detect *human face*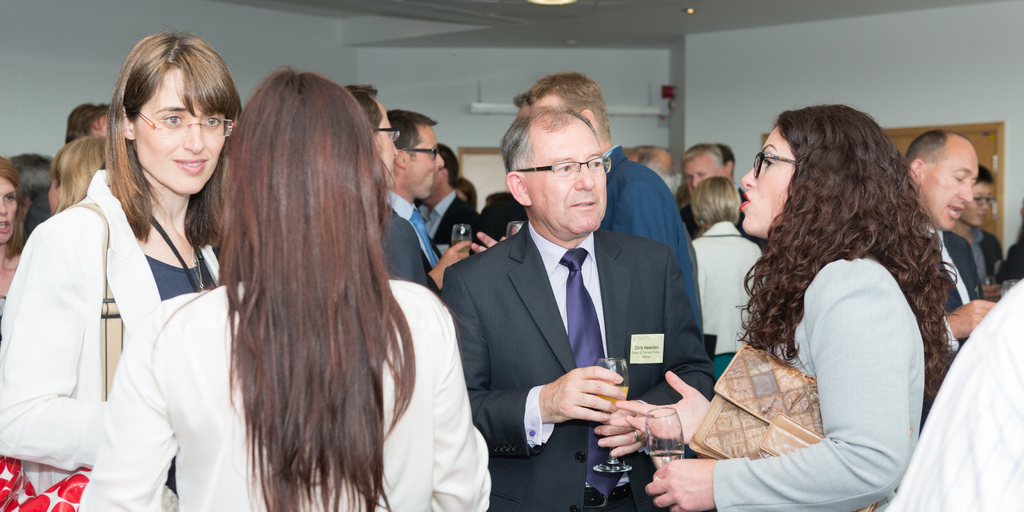
740 126 799 232
